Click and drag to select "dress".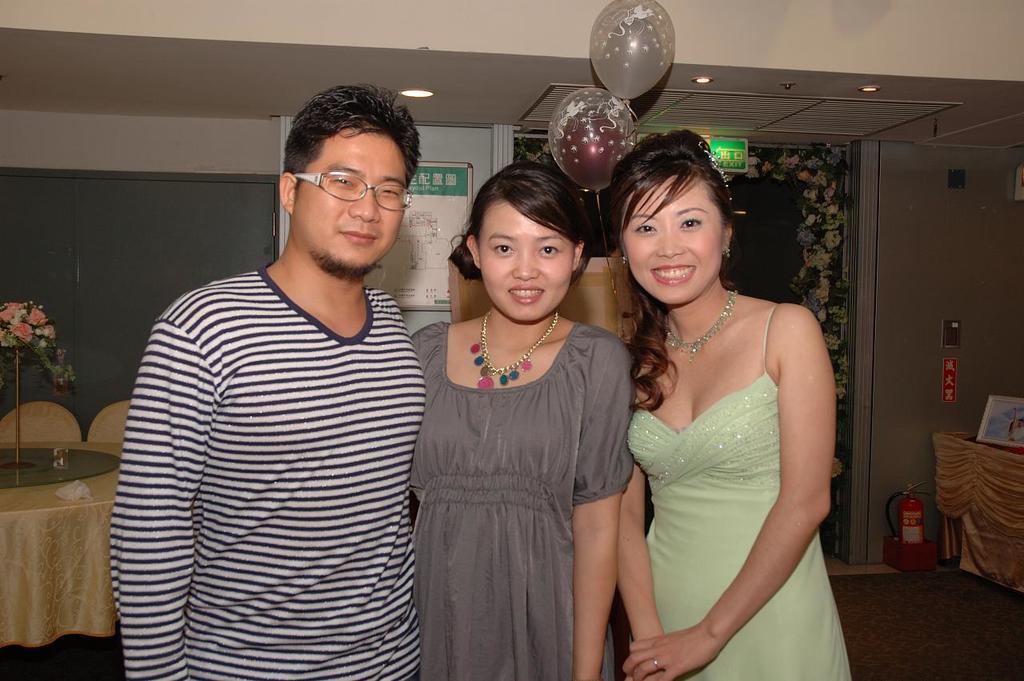
Selection: left=626, top=250, right=851, bottom=653.
